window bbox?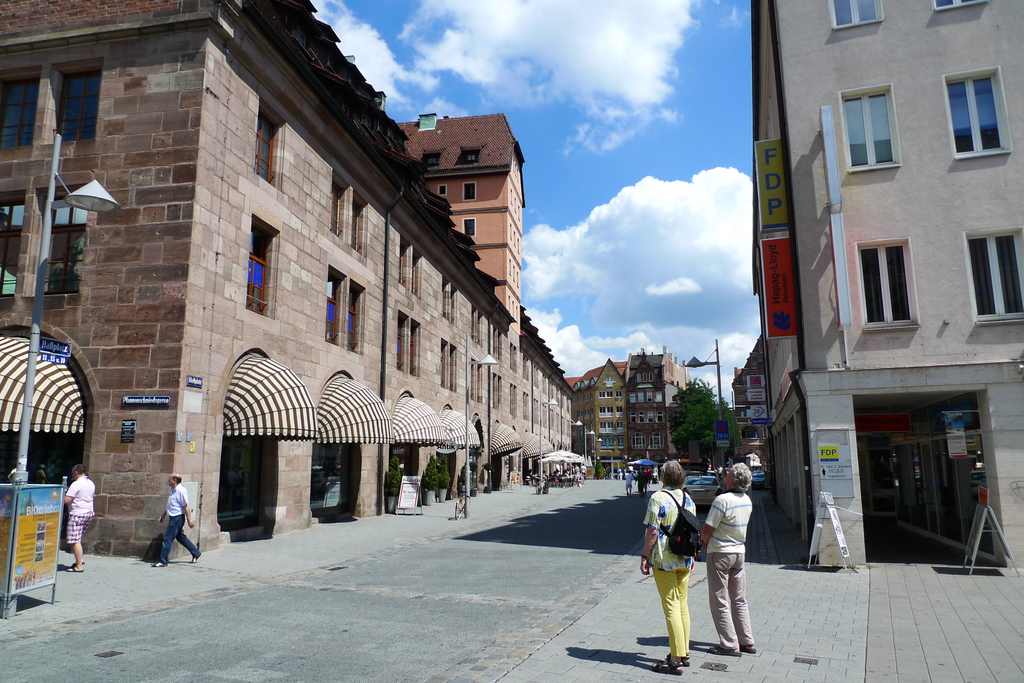
[left=844, top=93, right=892, bottom=166]
